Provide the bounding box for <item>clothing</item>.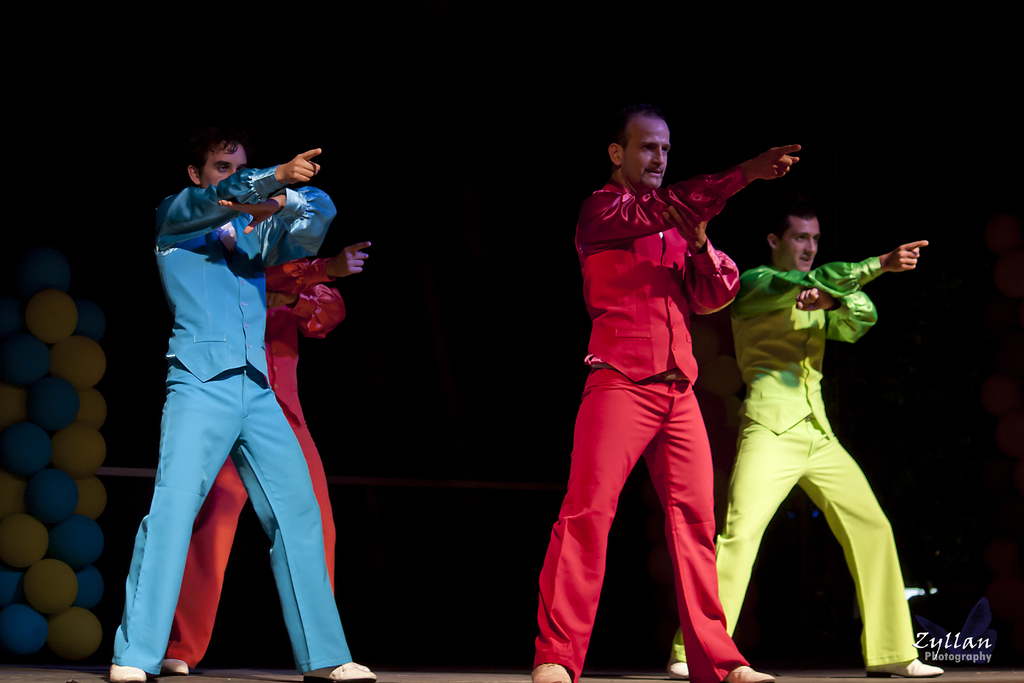
<box>658,258,932,674</box>.
